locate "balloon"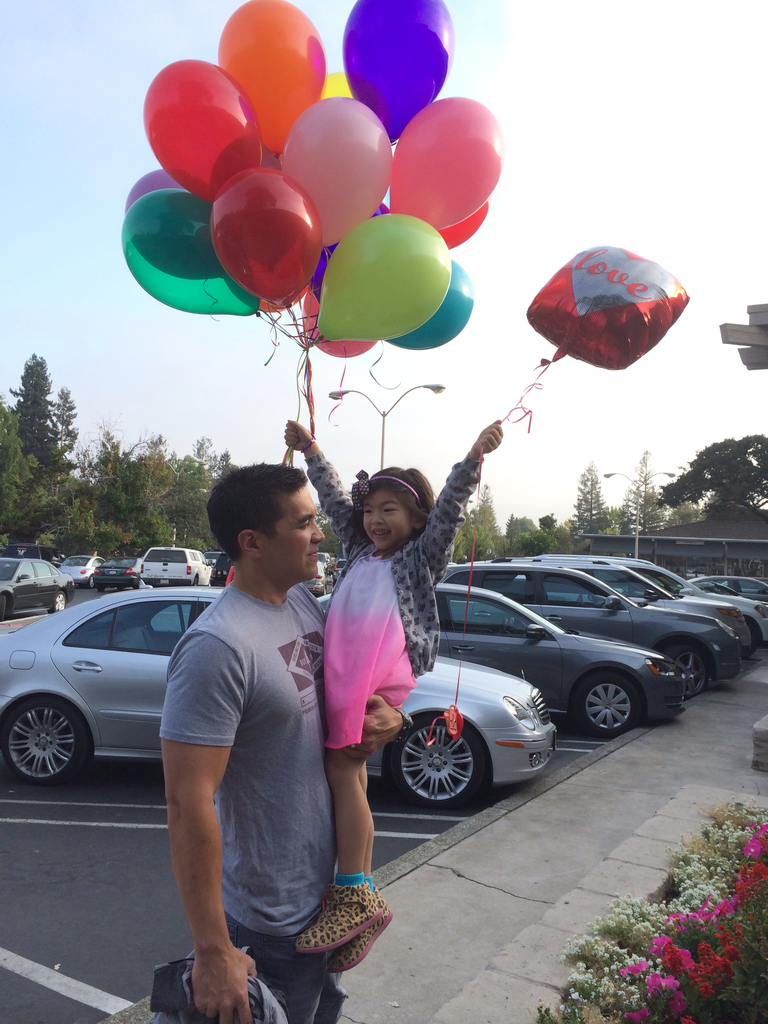
306, 299, 376, 362
